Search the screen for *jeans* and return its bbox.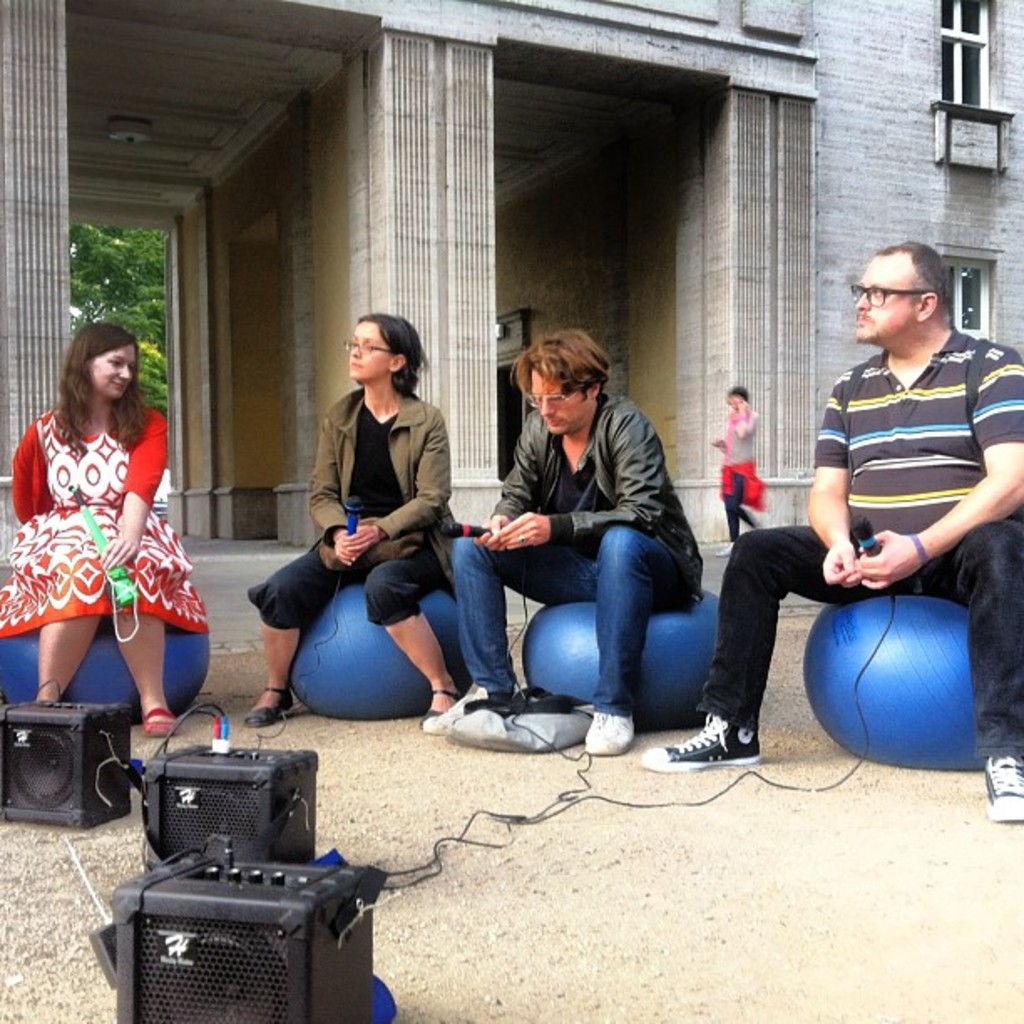
Found: locate(721, 472, 753, 540).
